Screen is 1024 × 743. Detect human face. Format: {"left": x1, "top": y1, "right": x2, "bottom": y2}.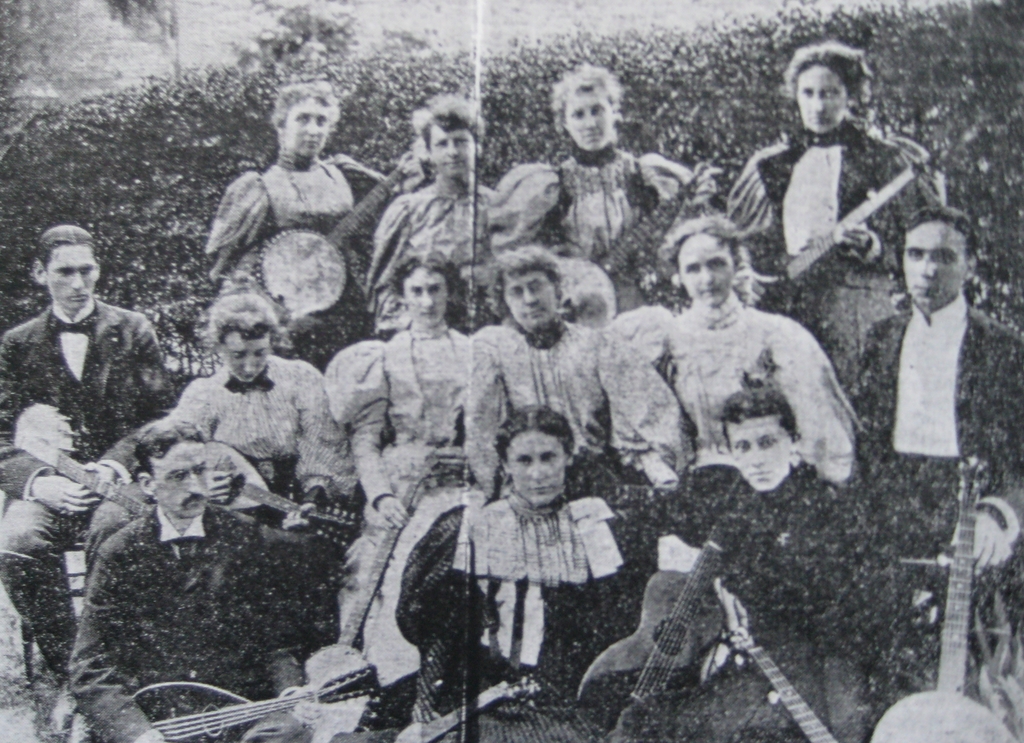
{"left": 434, "top": 123, "right": 474, "bottom": 177}.
